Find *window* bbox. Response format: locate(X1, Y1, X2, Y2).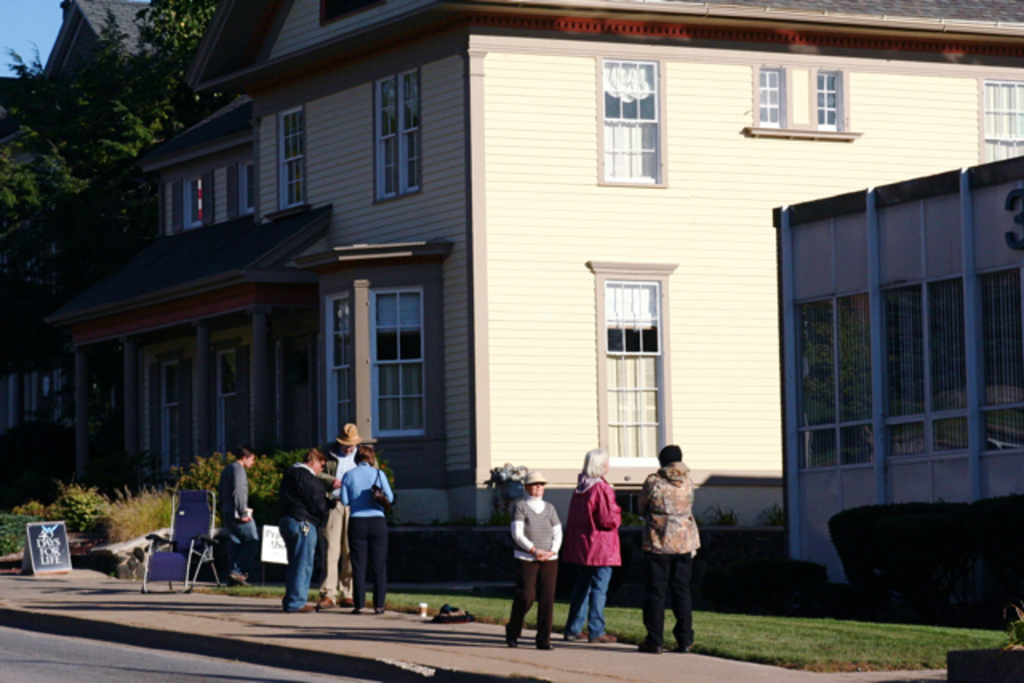
locate(43, 374, 59, 422).
